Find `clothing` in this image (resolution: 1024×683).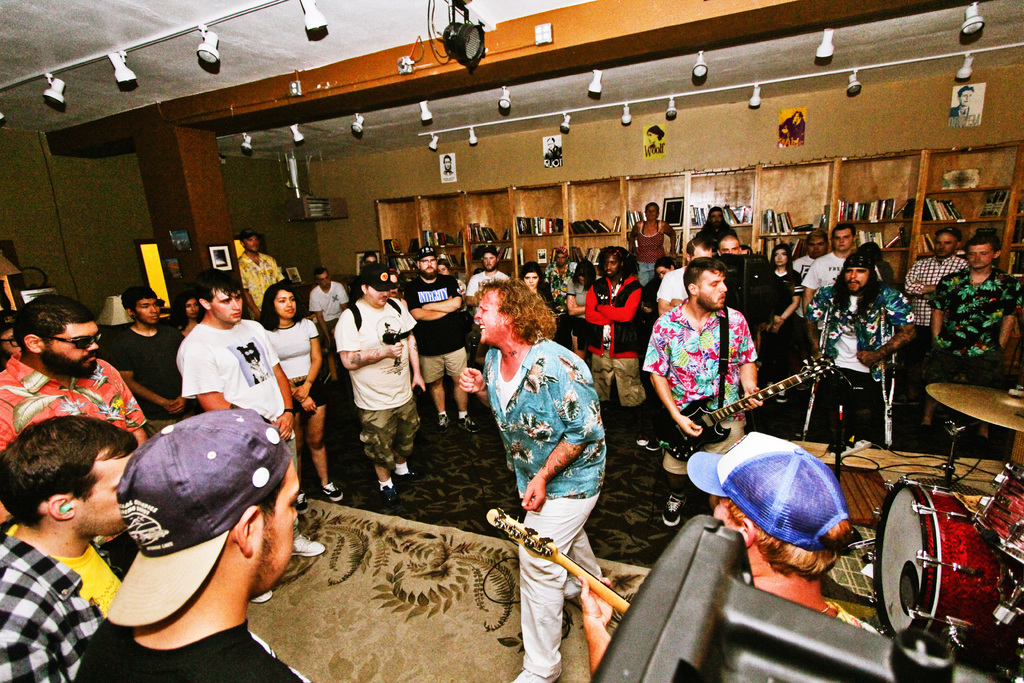
(0,523,128,682).
